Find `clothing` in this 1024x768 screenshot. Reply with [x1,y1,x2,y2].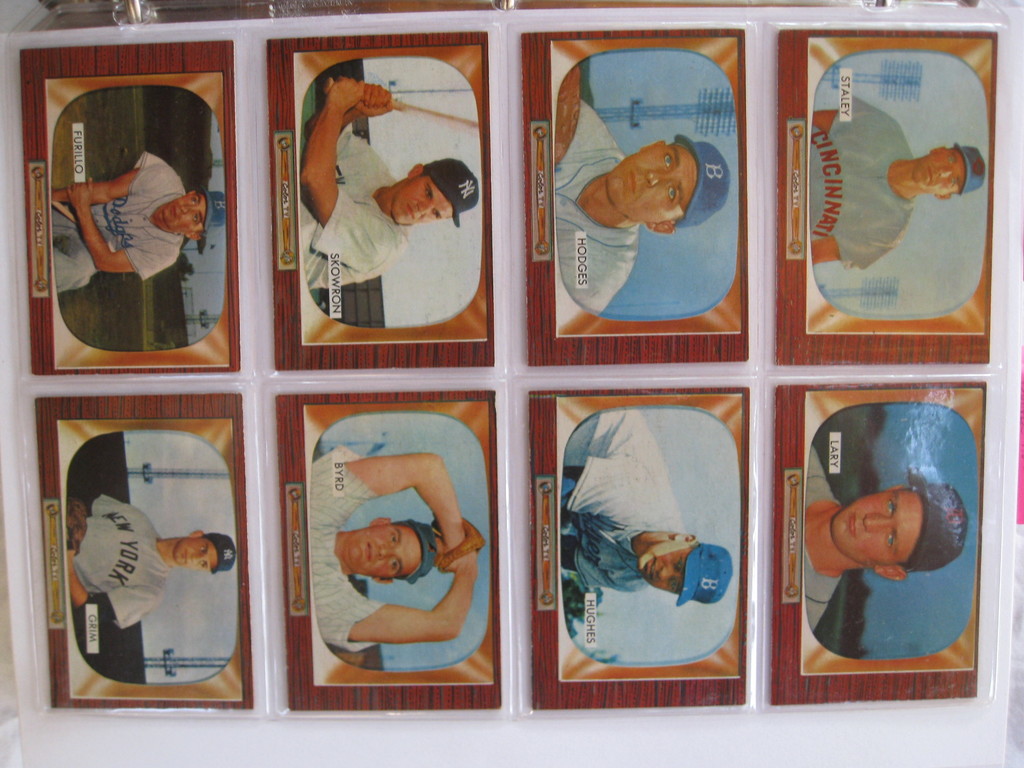
[308,448,387,654].
